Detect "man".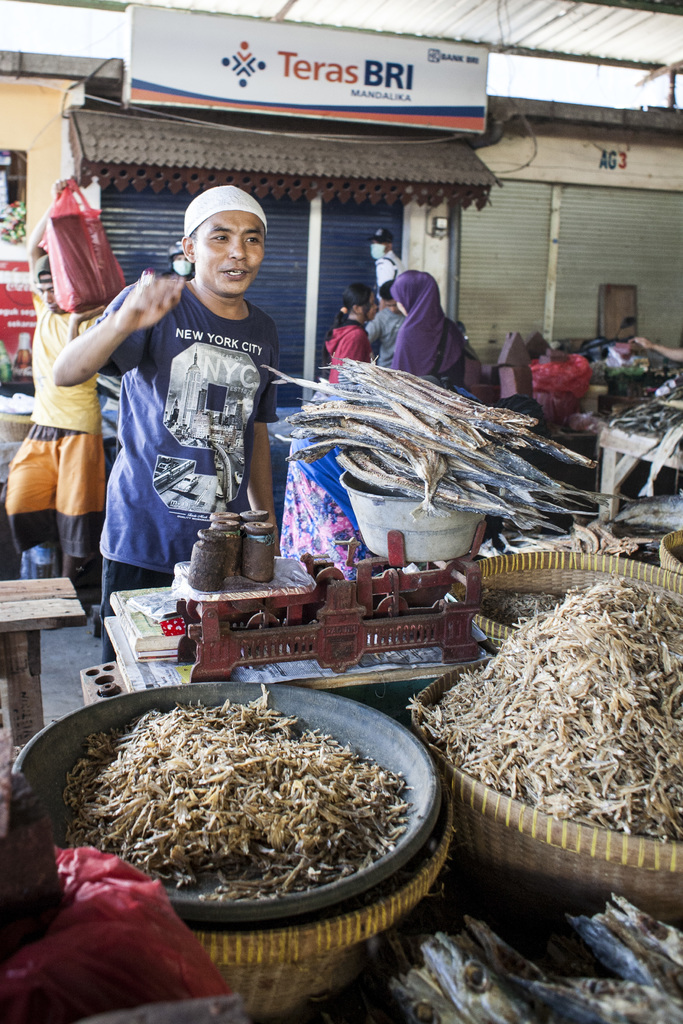
Detected at locate(40, 160, 231, 616).
